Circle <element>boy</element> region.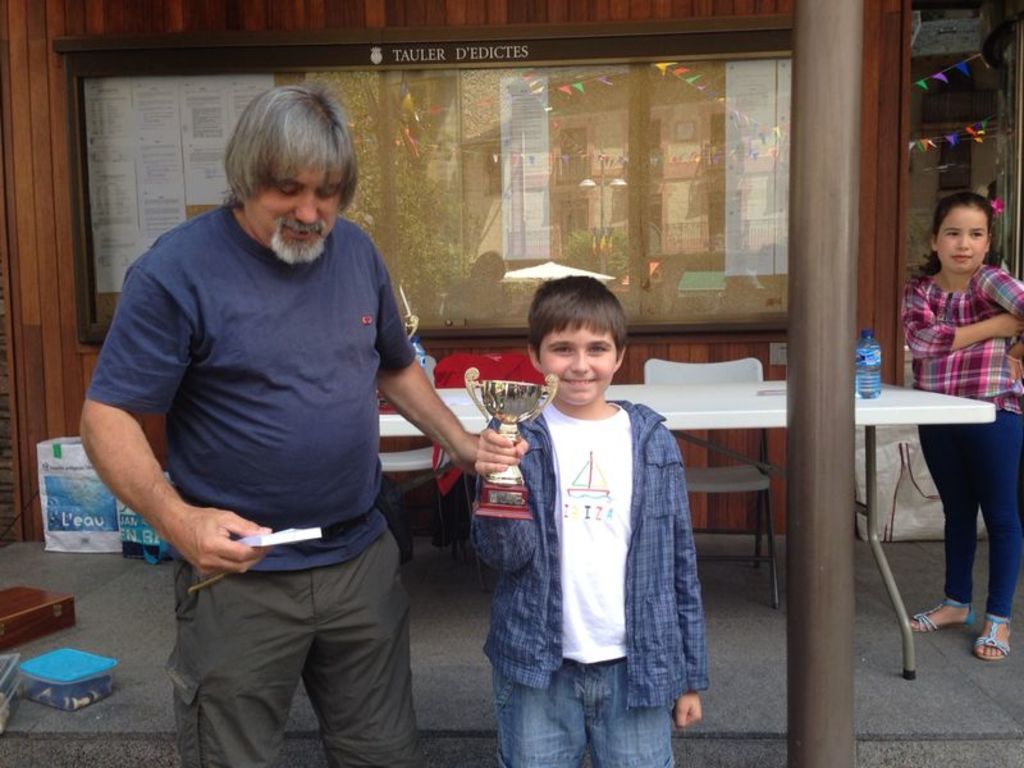
Region: <box>462,248,698,750</box>.
